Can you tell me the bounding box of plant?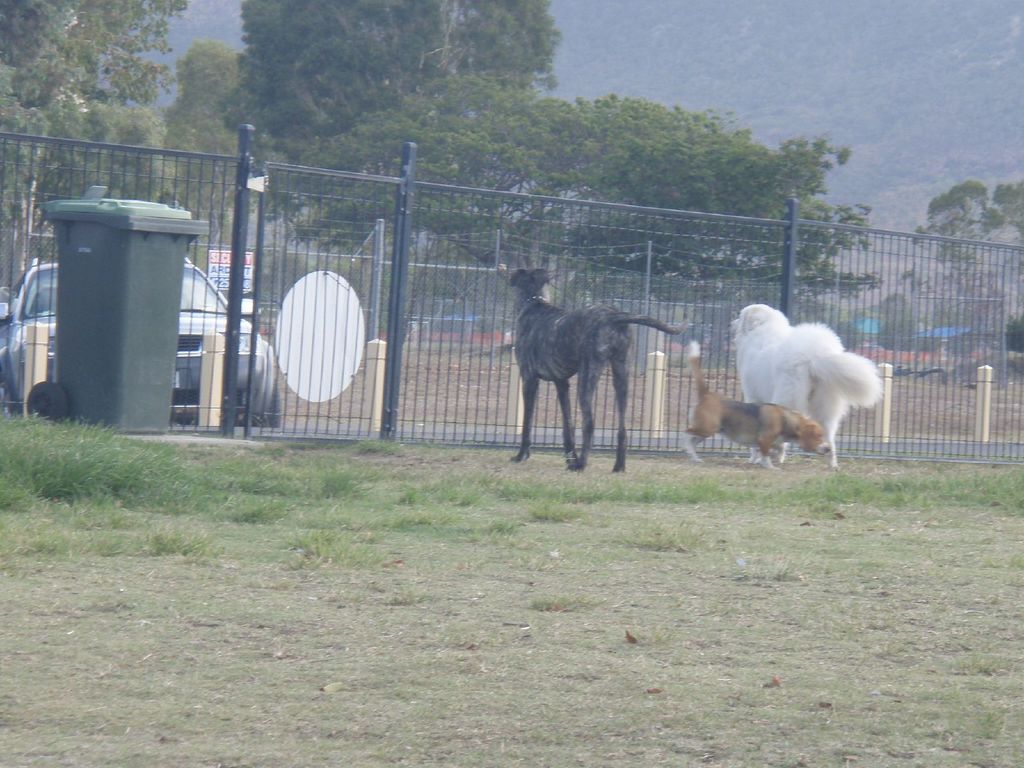
locate(0, 415, 132, 496).
